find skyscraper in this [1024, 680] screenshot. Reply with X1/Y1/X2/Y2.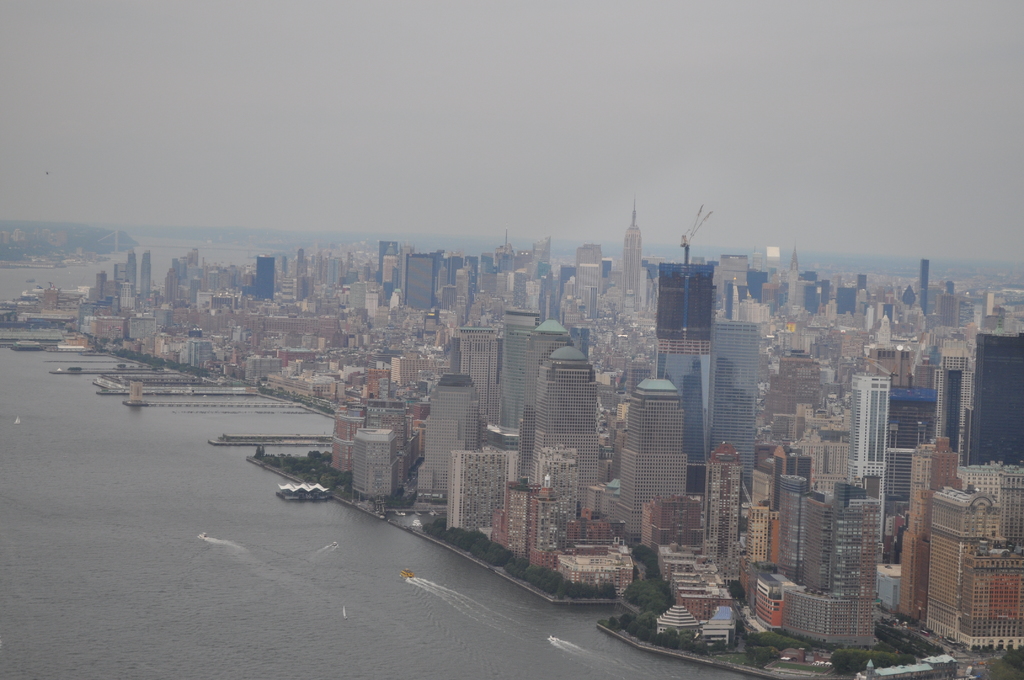
844/373/886/528.
